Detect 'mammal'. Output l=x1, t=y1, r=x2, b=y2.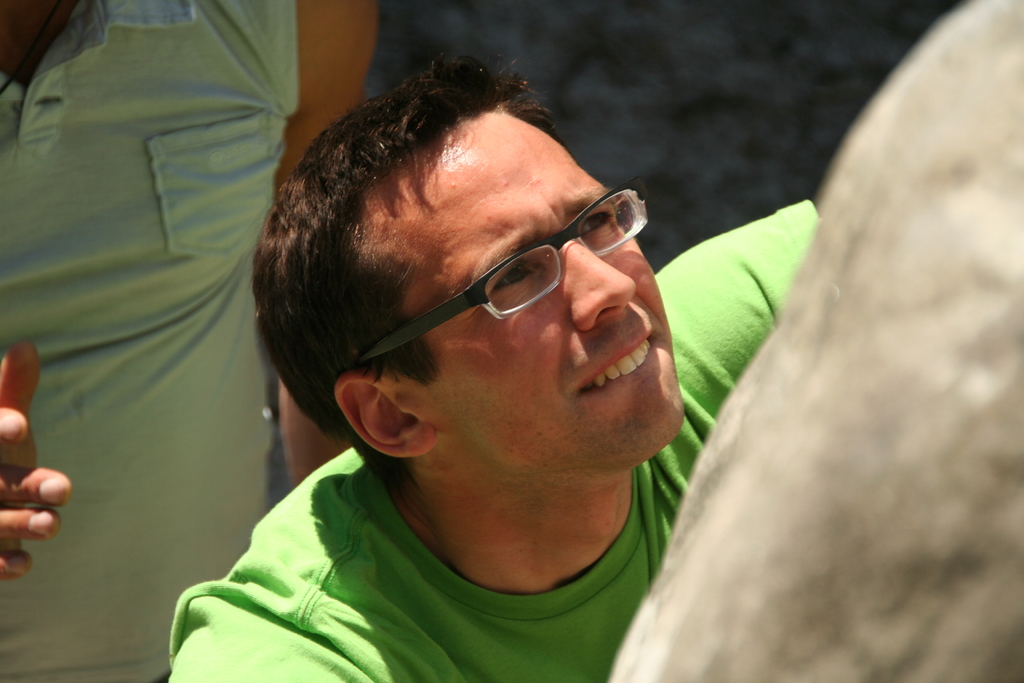
l=0, t=0, r=383, b=682.
